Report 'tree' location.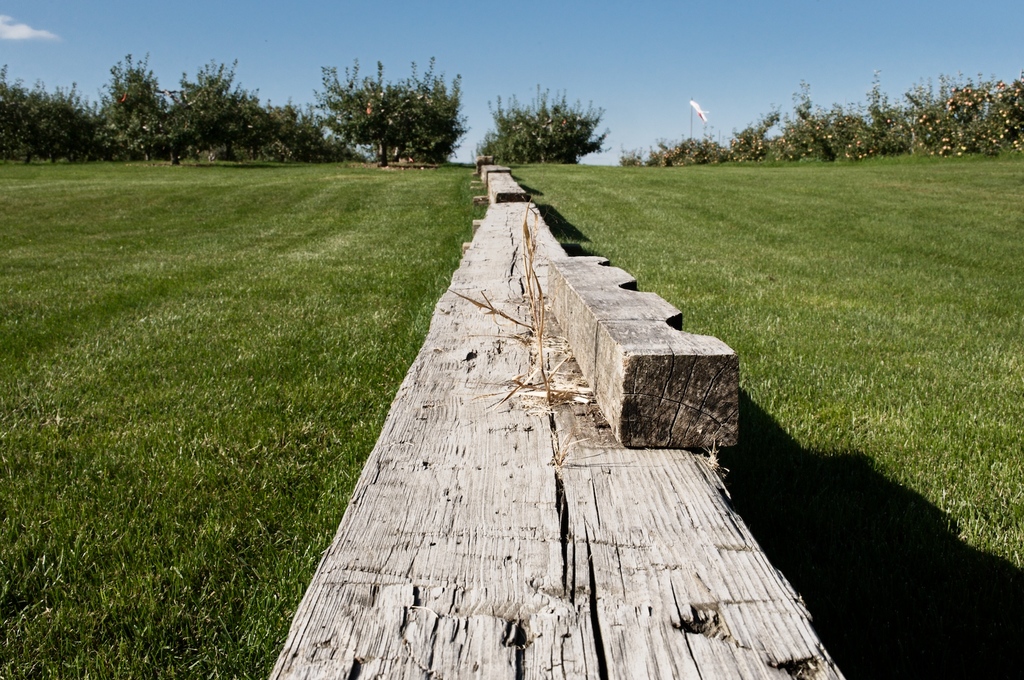
Report: BBox(497, 89, 615, 153).
